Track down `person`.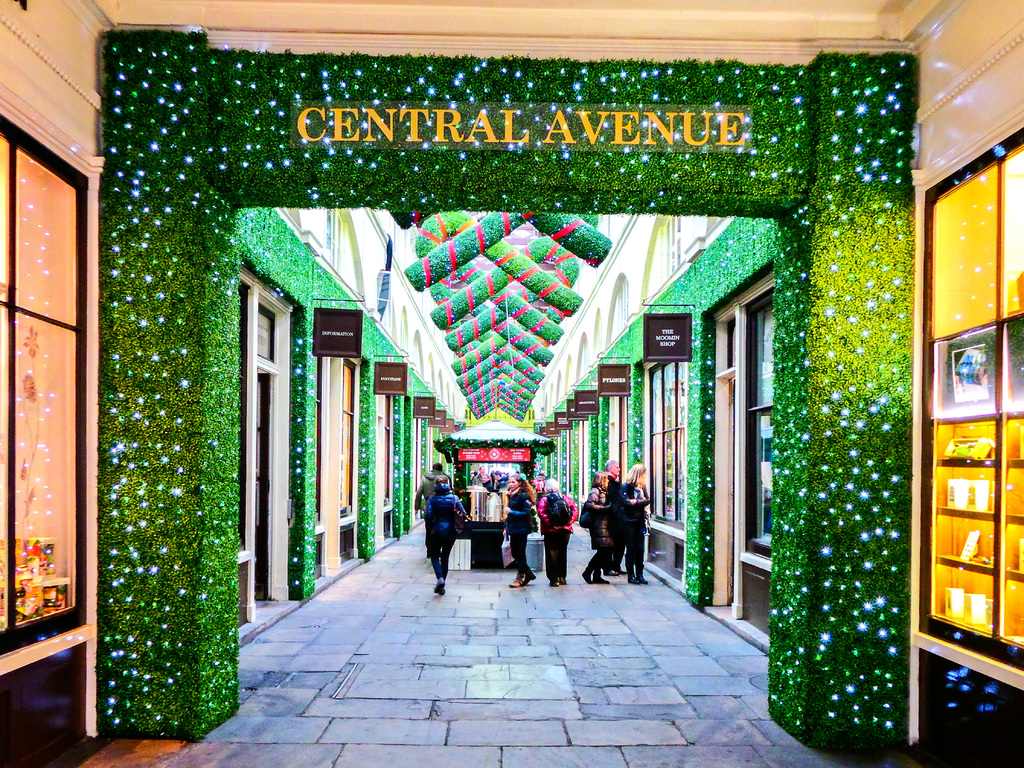
Tracked to bbox=(474, 465, 488, 486).
